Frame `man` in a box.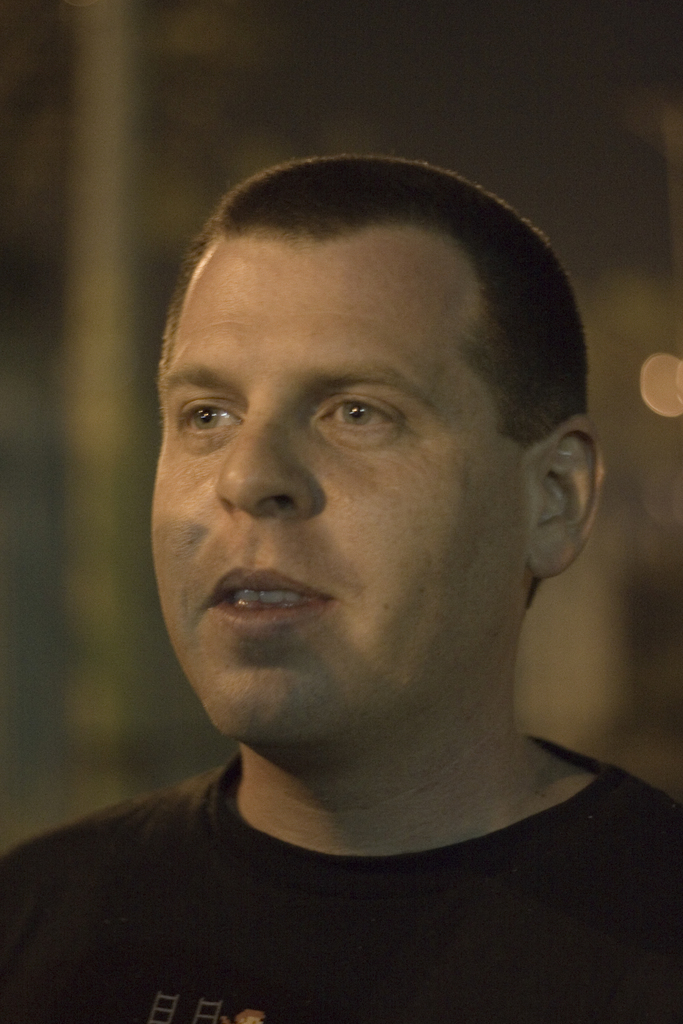
(0,155,682,1023).
